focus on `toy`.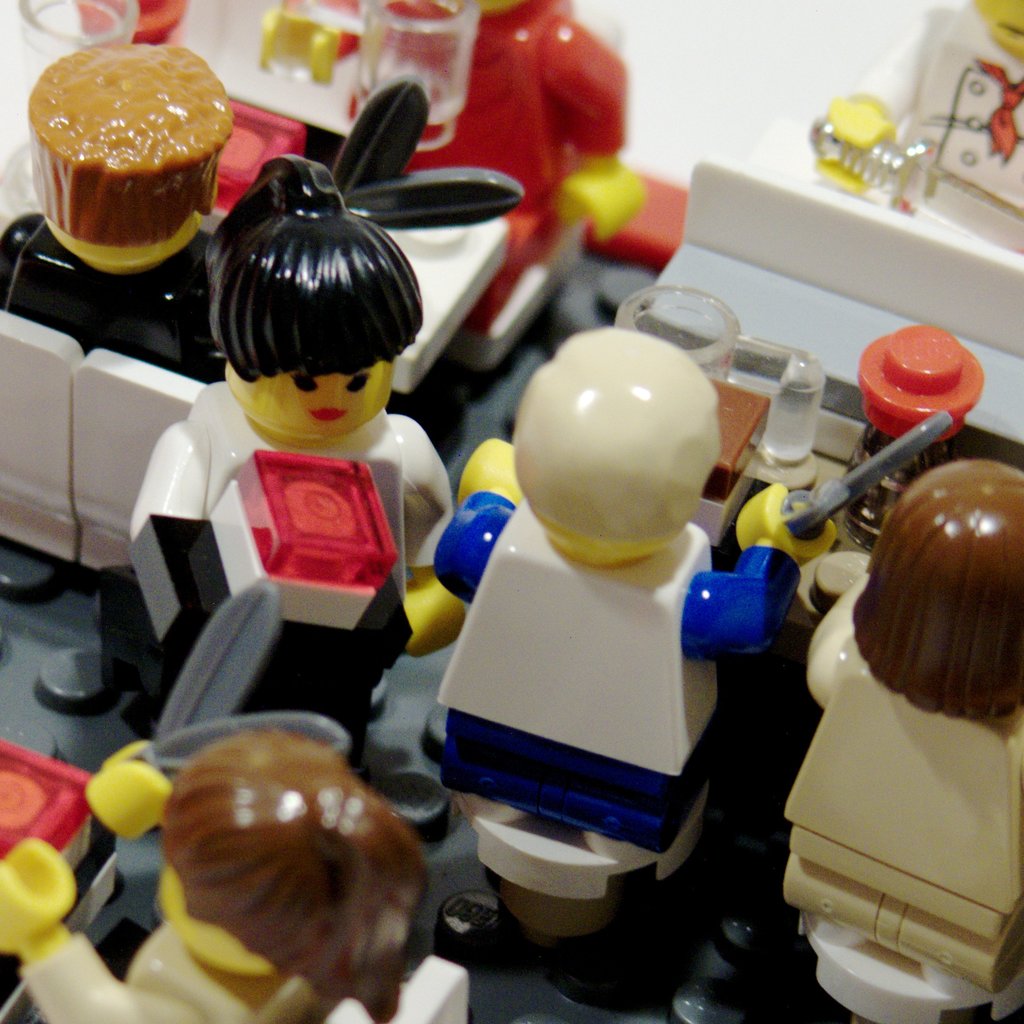
Focused at crop(808, 460, 1023, 1023).
